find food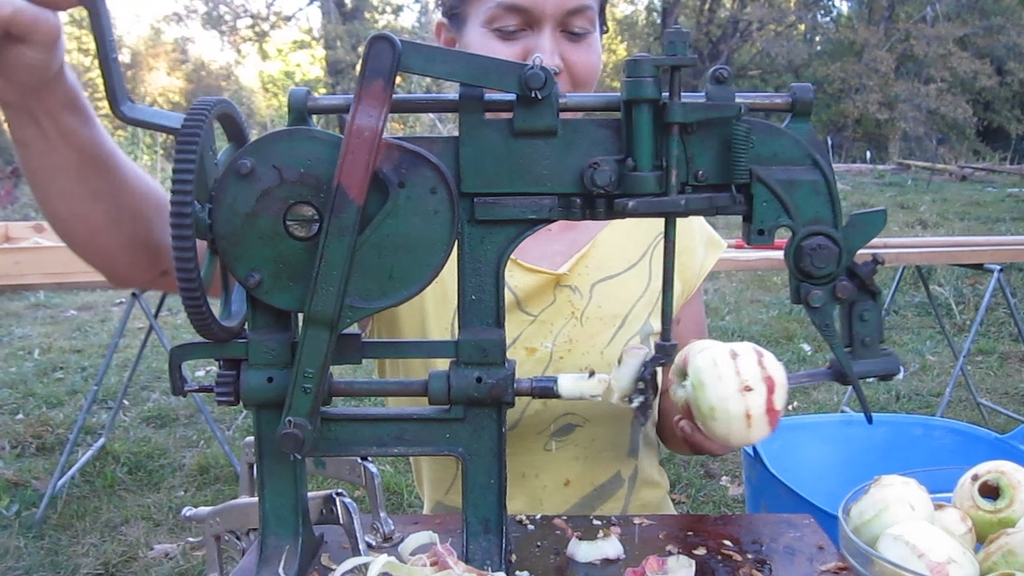
{"x1": 974, "y1": 526, "x2": 1023, "y2": 575}
